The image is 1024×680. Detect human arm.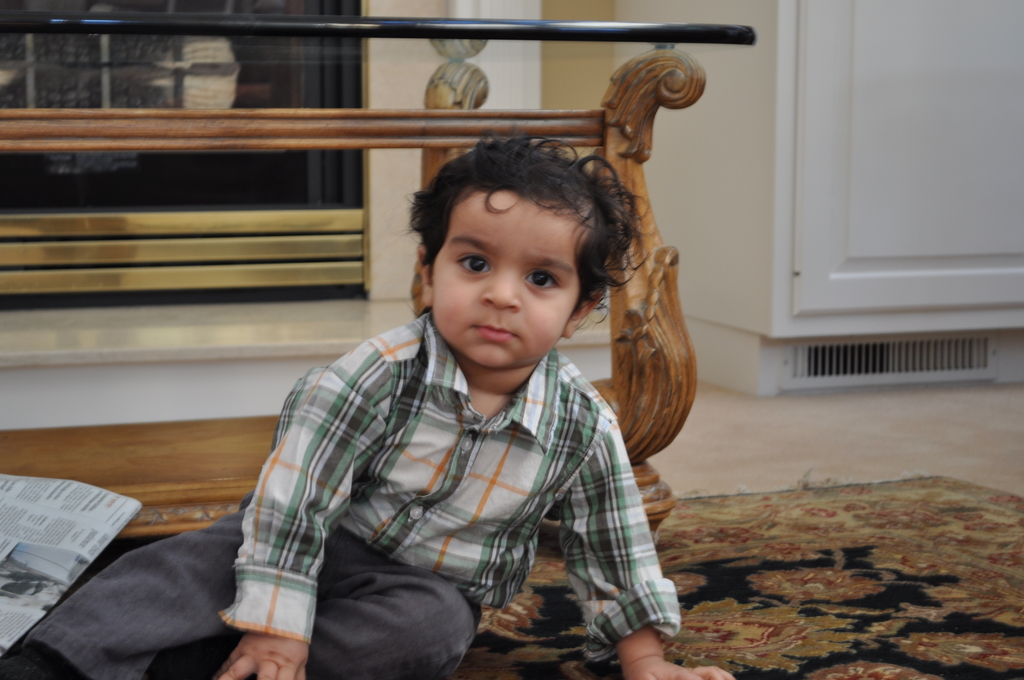
Detection: {"x1": 214, "y1": 419, "x2": 335, "y2": 668}.
